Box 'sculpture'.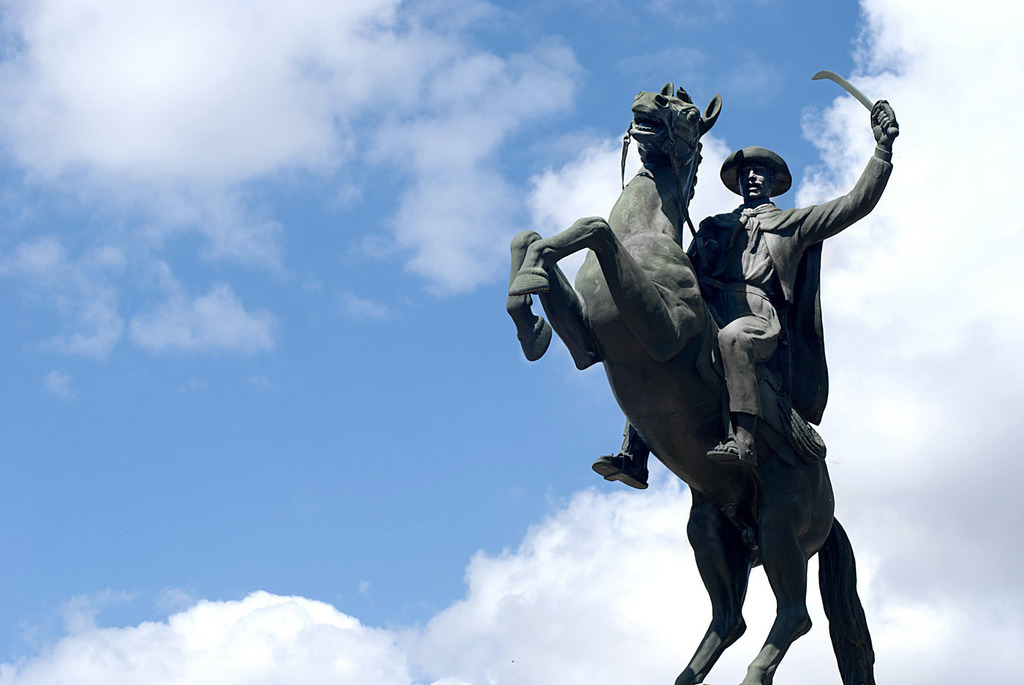
(581,69,902,493).
